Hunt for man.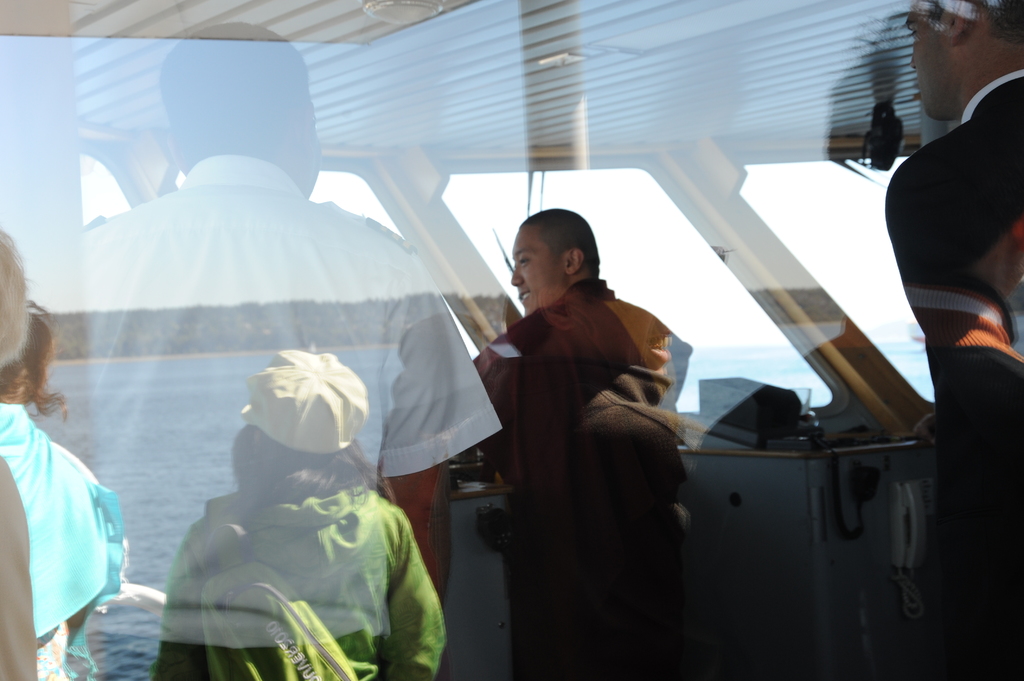
Hunted down at BBox(886, 0, 1023, 680).
